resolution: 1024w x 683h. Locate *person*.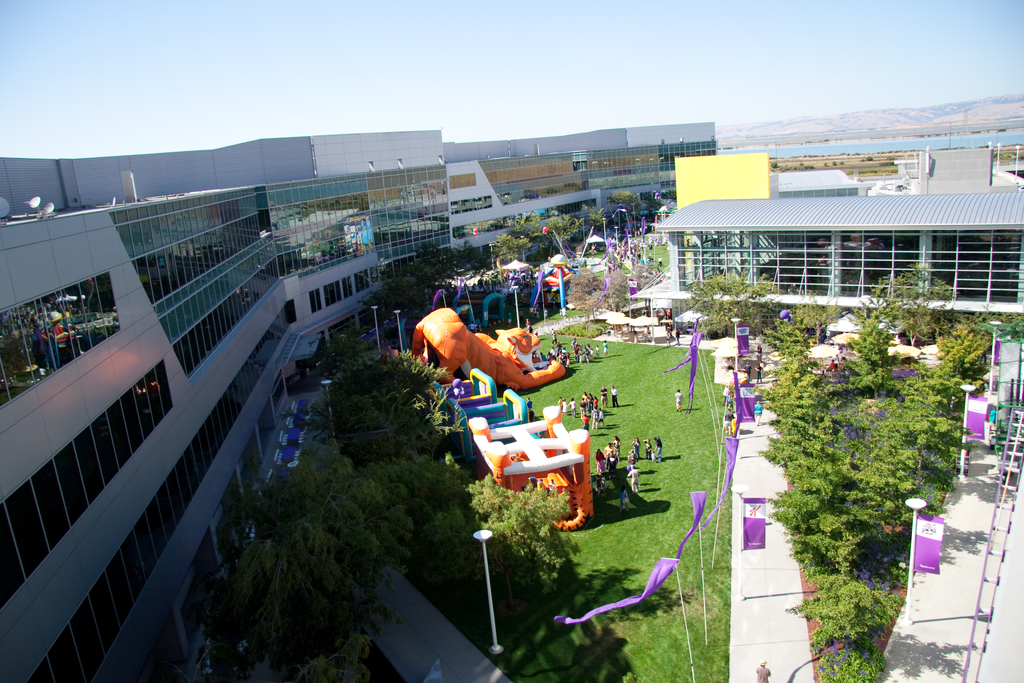
locate(534, 329, 536, 335).
